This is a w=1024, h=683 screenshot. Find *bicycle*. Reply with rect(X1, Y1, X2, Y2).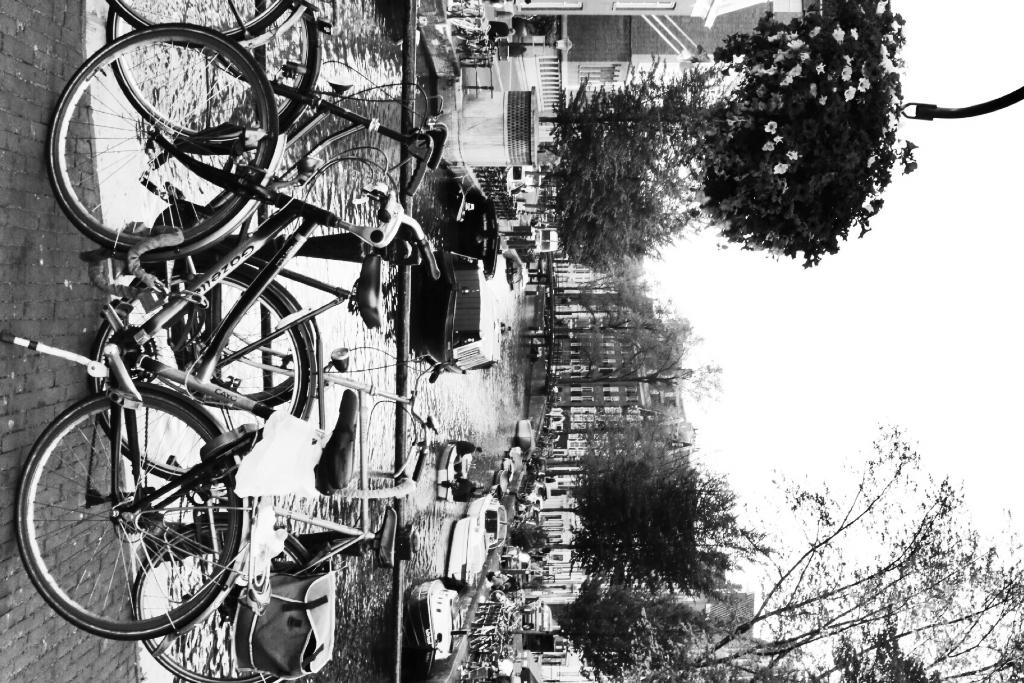
rect(90, 0, 448, 481).
